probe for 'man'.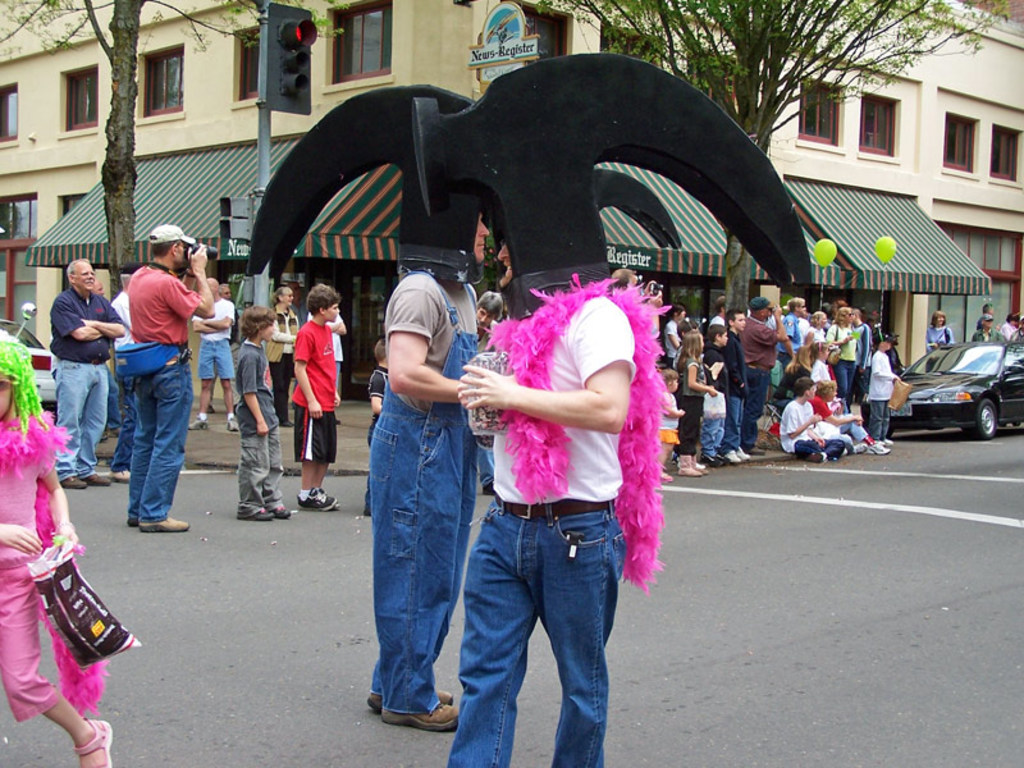
Probe result: select_region(742, 300, 794, 452).
